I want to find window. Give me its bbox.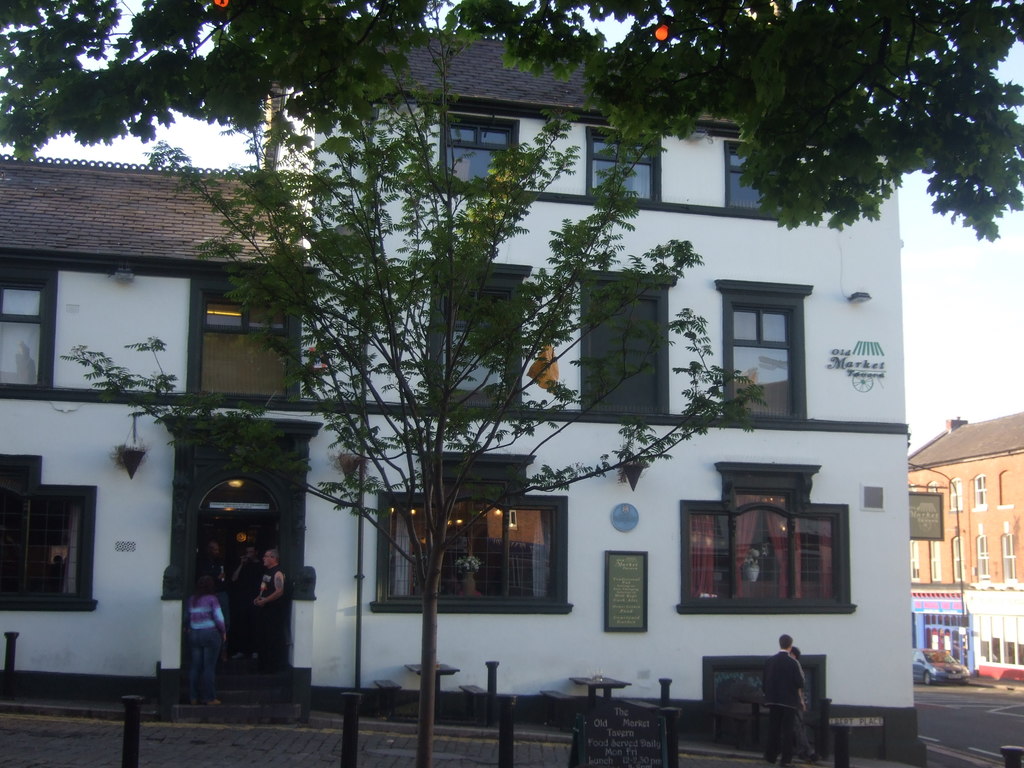
[x1=722, y1=297, x2=805, y2=413].
